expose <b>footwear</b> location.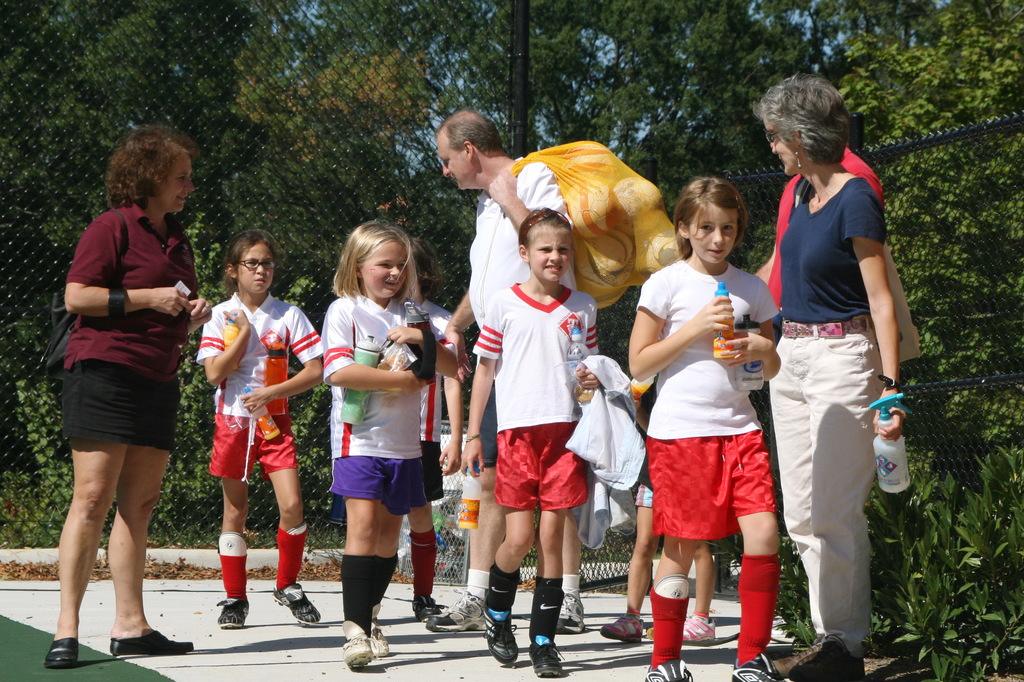
Exposed at 730,648,789,681.
